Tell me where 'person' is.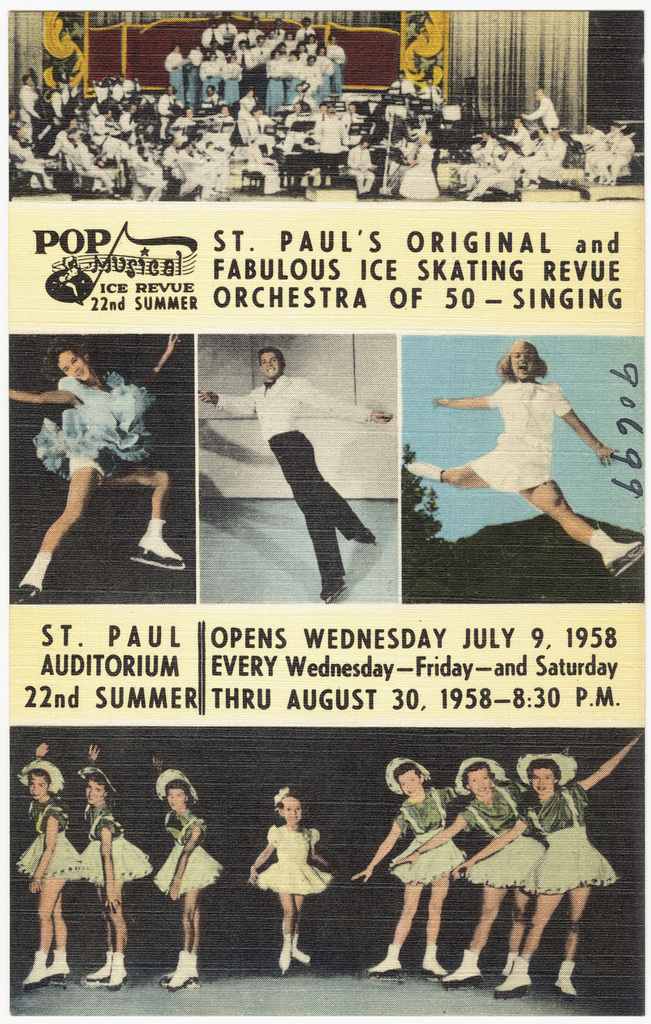
'person' is at locate(196, 343, 394, 604).
